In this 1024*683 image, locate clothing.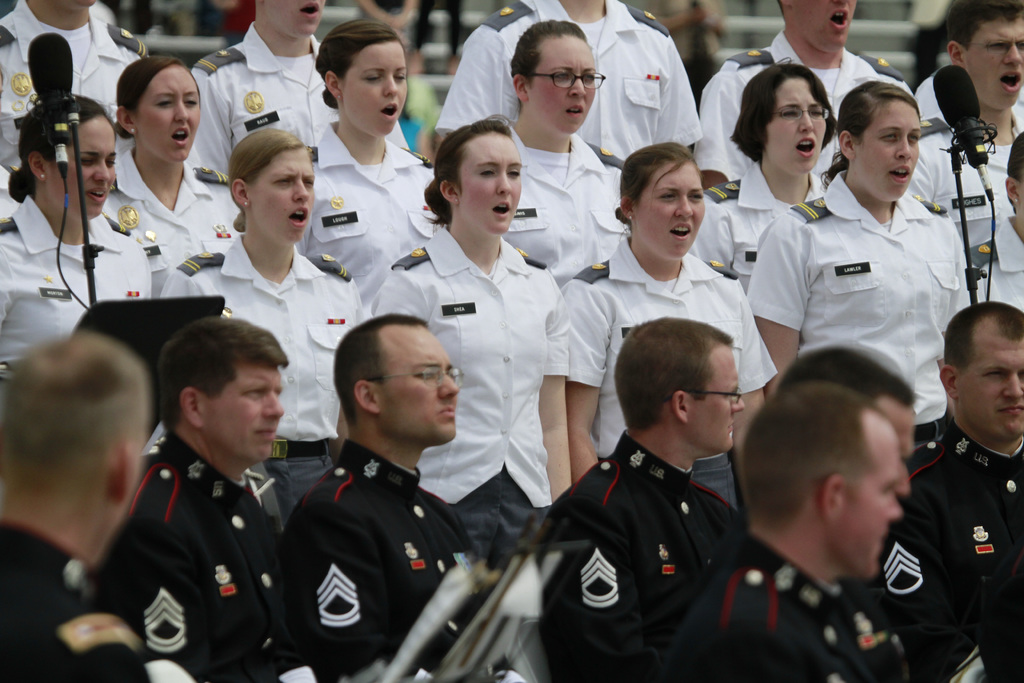
Bounding box: l=536, t=370, r=792, b=675.
